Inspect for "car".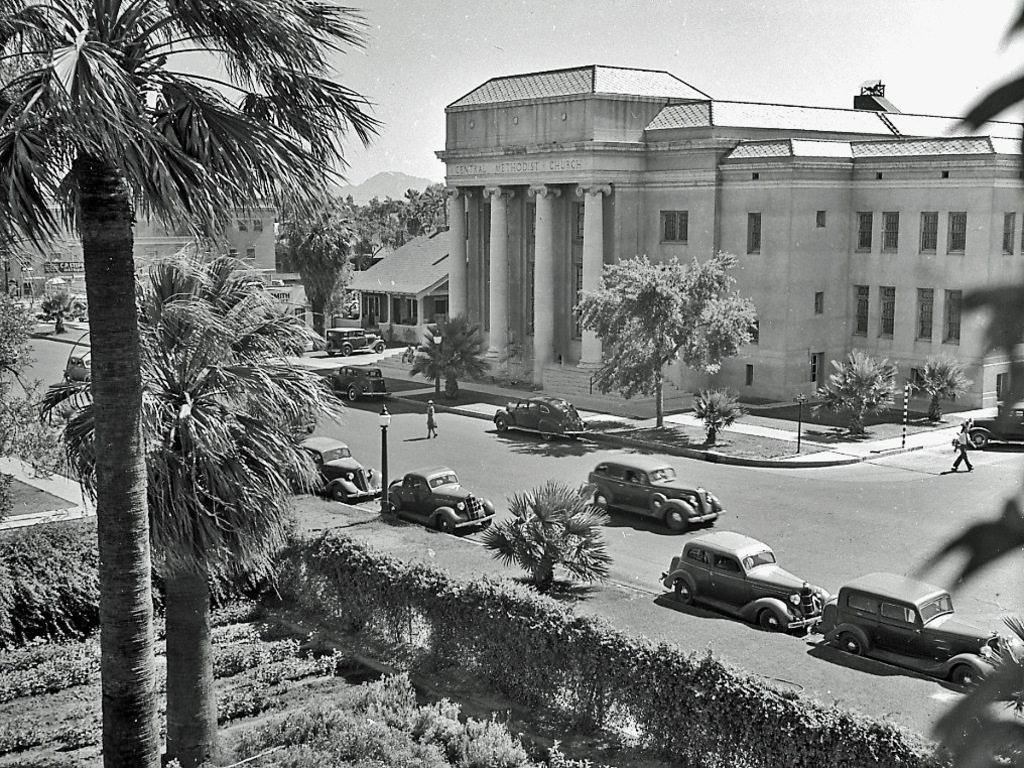
Inspection: [318,363,387,402].
